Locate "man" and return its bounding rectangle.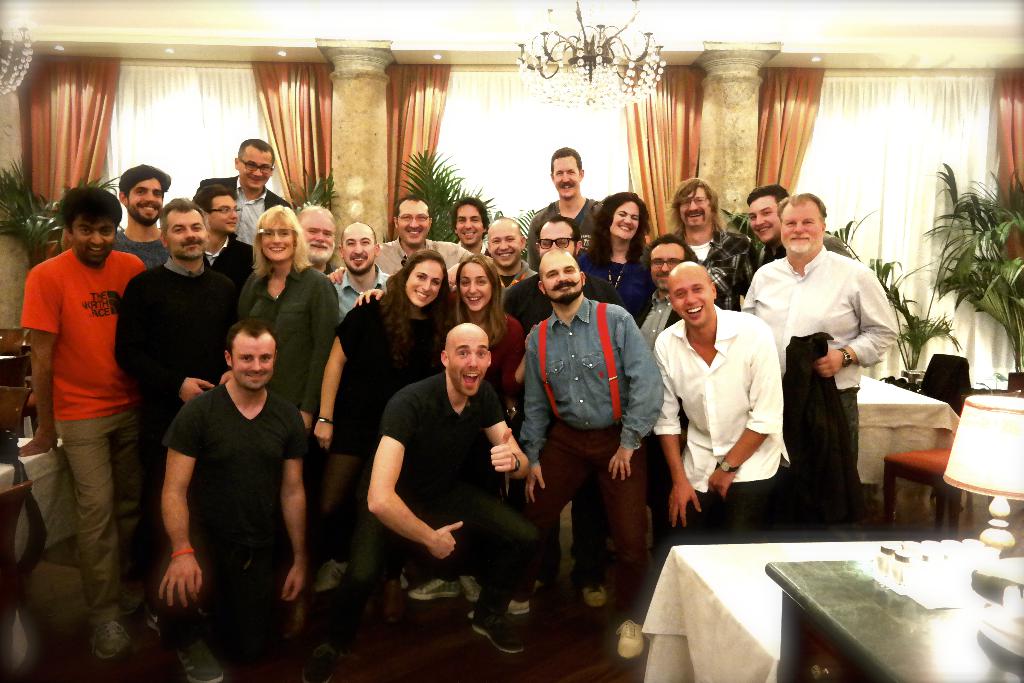
BBox(454, 195, 492, 259).
